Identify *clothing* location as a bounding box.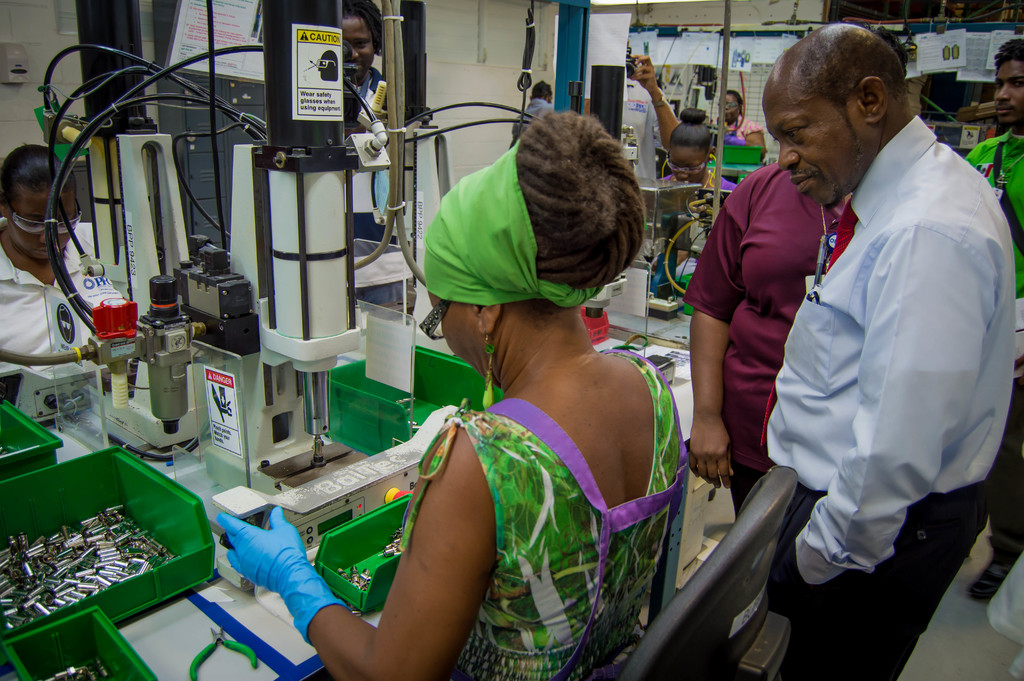
box=[676, 160, 846, 521].
